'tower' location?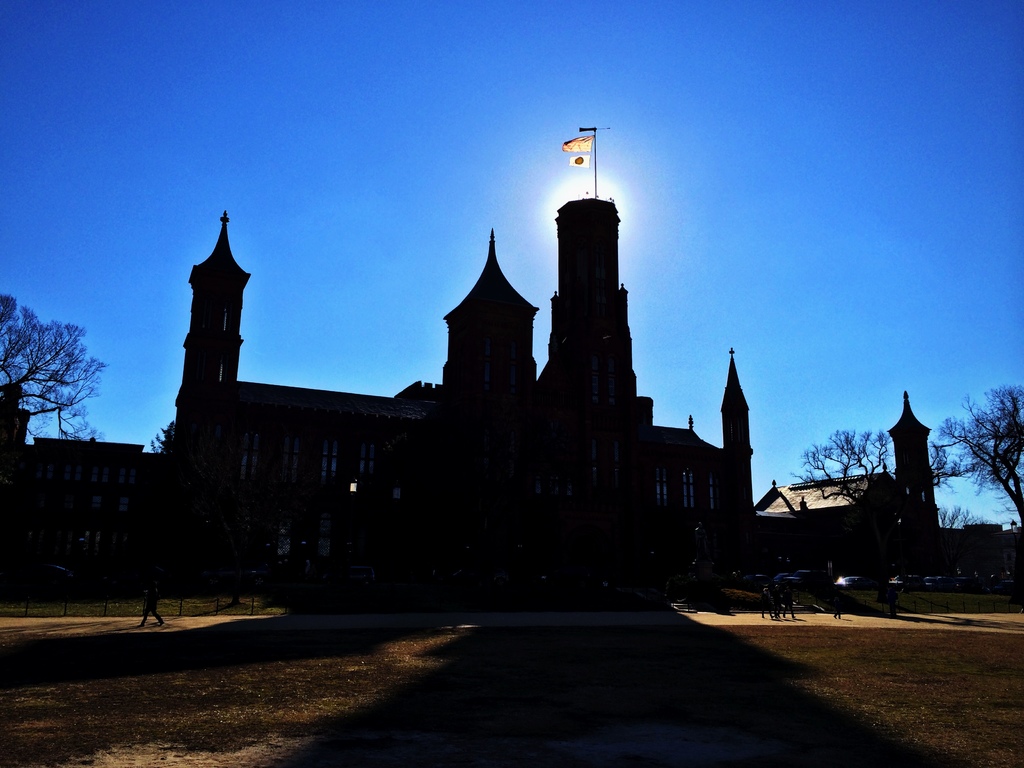
bbox=(886, 397, 936, 524)
